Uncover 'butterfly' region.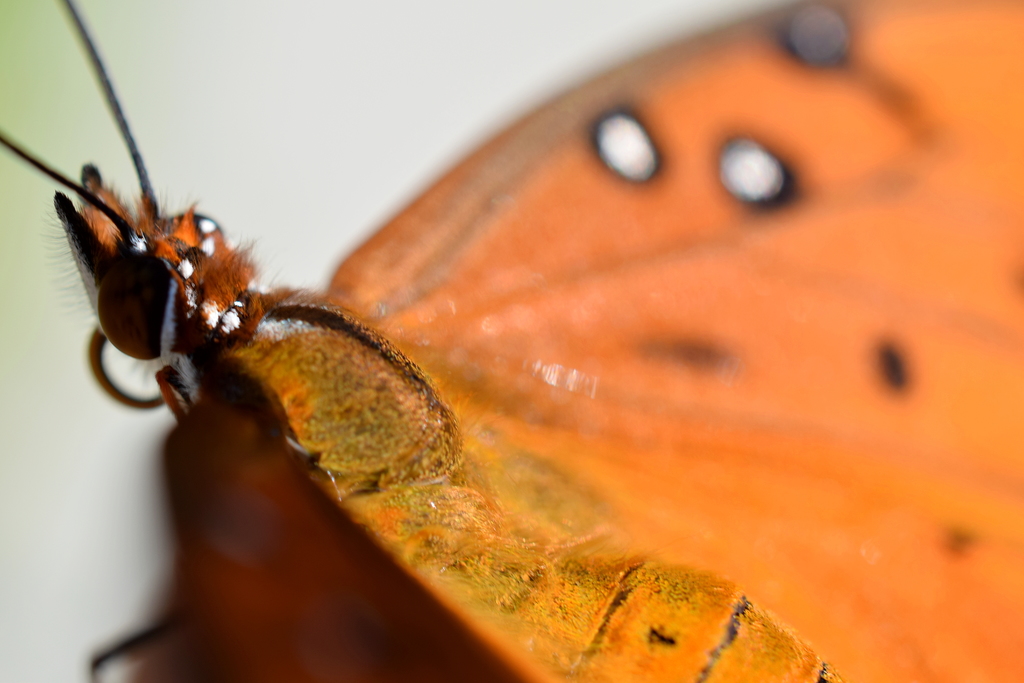
Uncovered: <bbox>0, 0, 1023, 682</bbox>.
